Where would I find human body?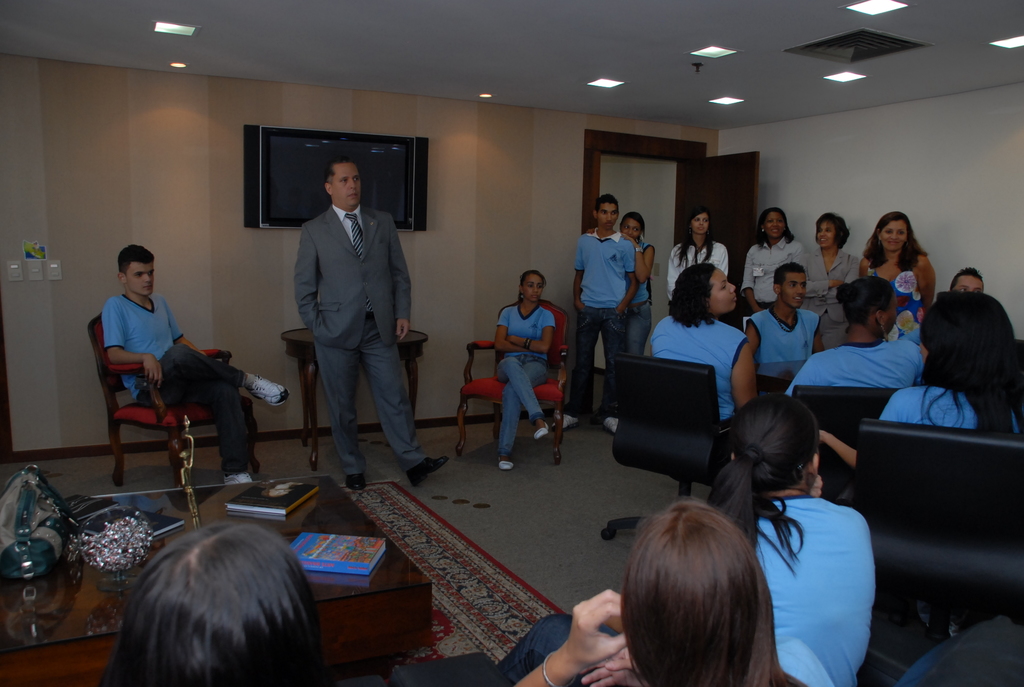
At [871,210,945,304].
